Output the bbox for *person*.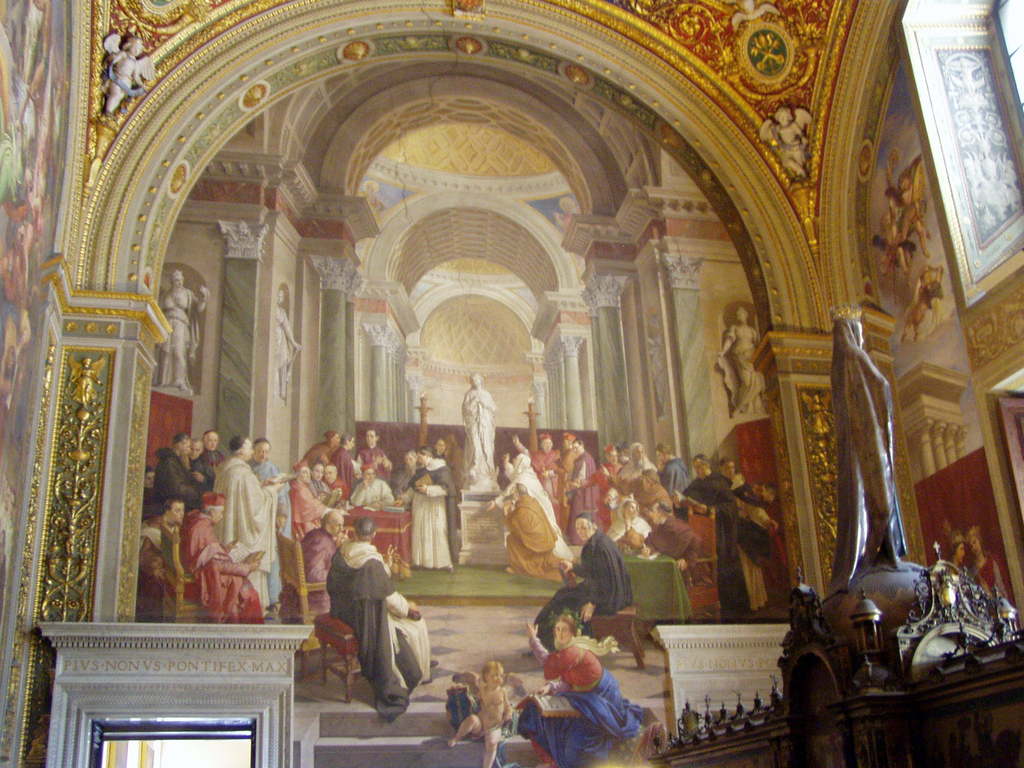
box=[69, 359, 102, 408].
